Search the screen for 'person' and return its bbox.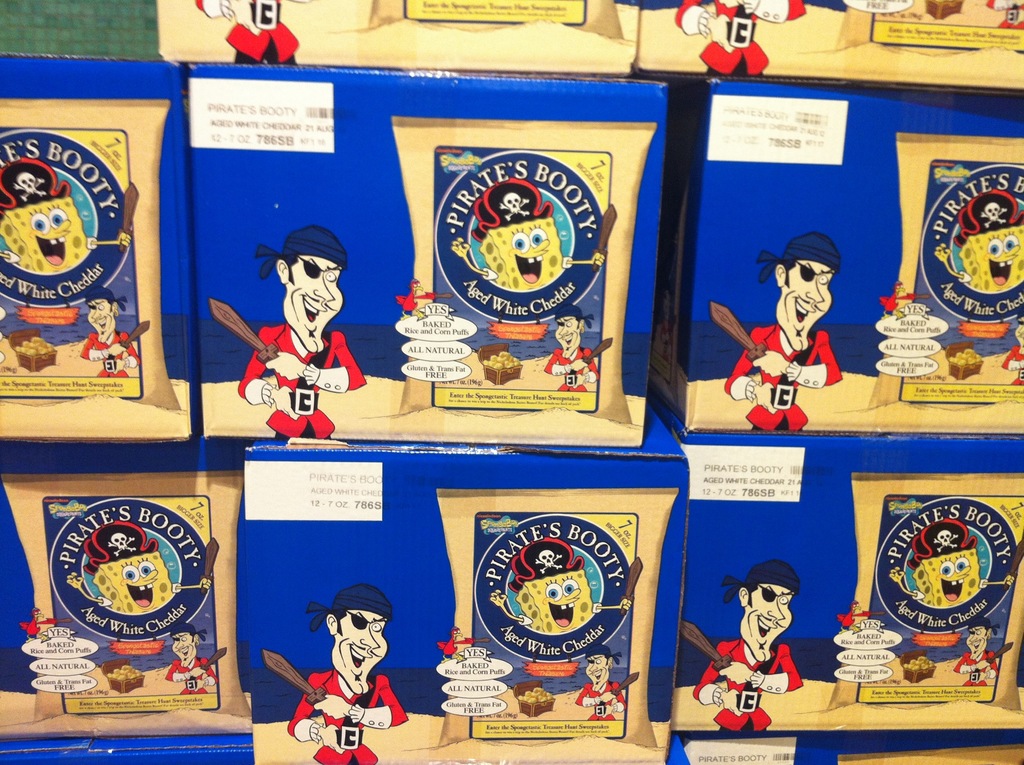
Found: locate(241, 200, 354, 459).
